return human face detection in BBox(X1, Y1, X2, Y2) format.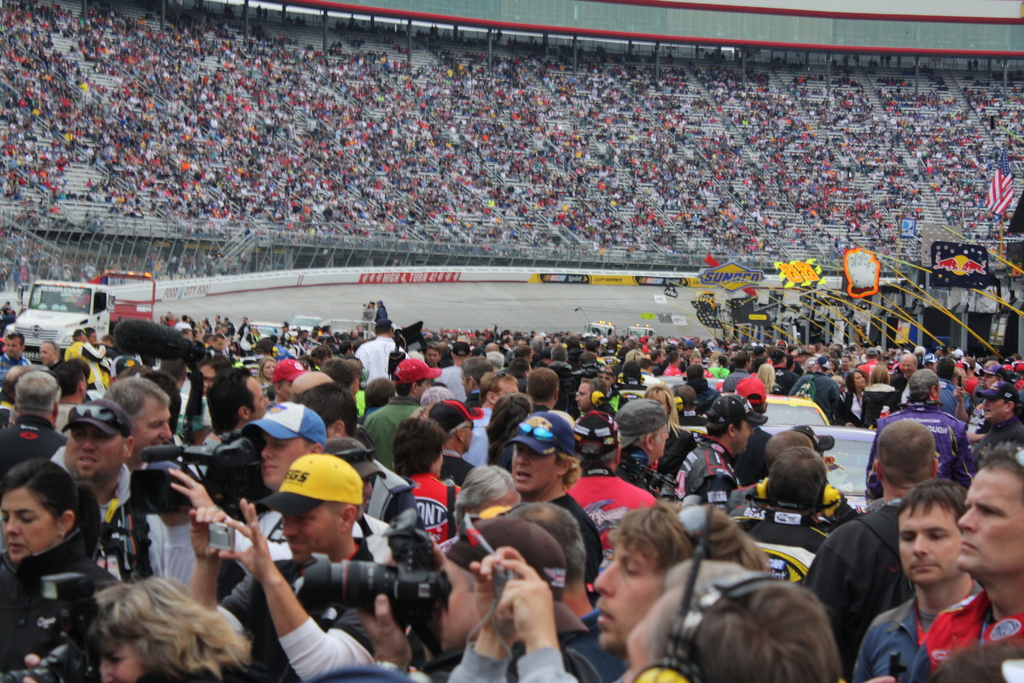
BBox(289, 384, 303, 398).
